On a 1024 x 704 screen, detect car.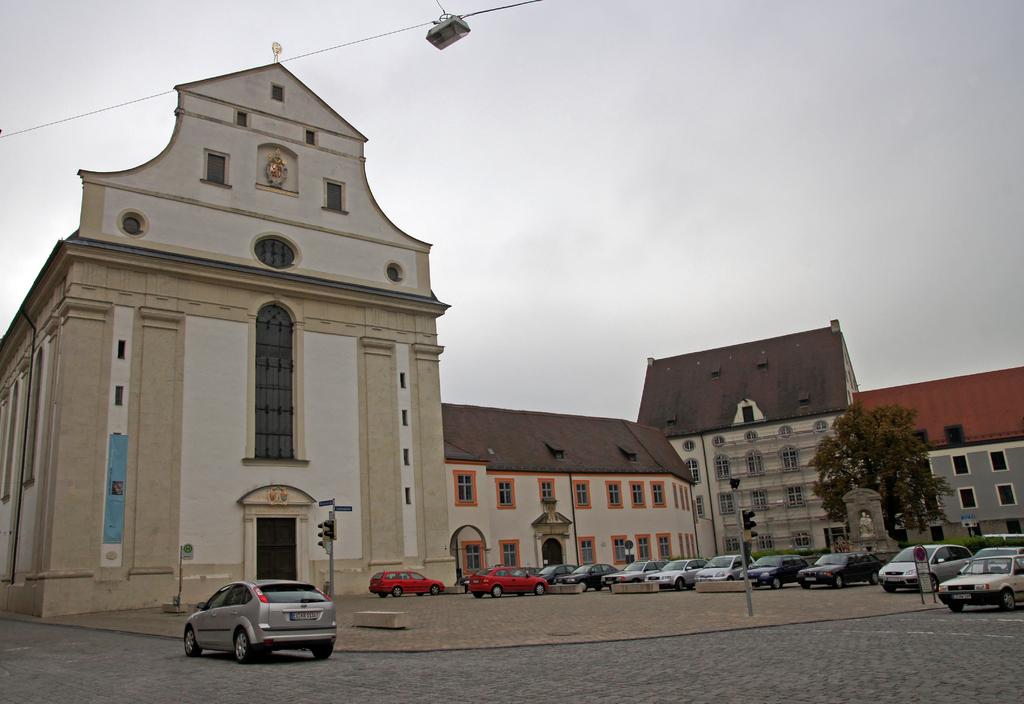
603, 558, 657, 582.
